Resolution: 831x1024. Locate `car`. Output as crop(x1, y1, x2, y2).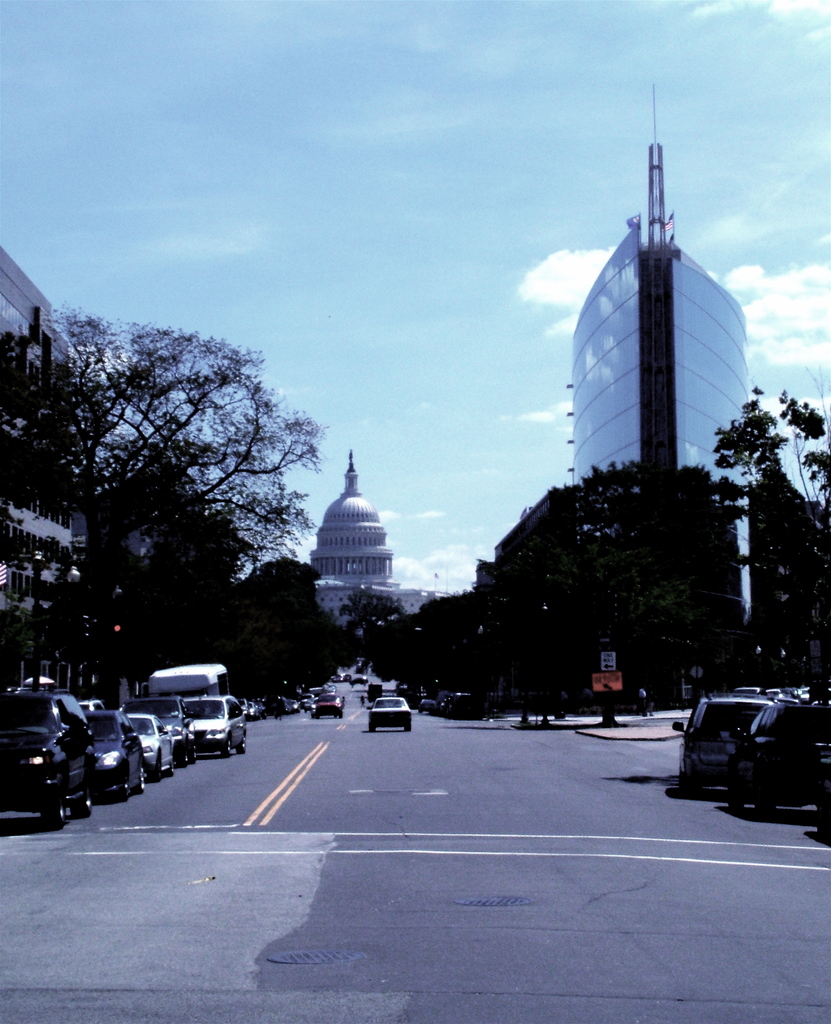
crop(725, 697, 830, 819).
